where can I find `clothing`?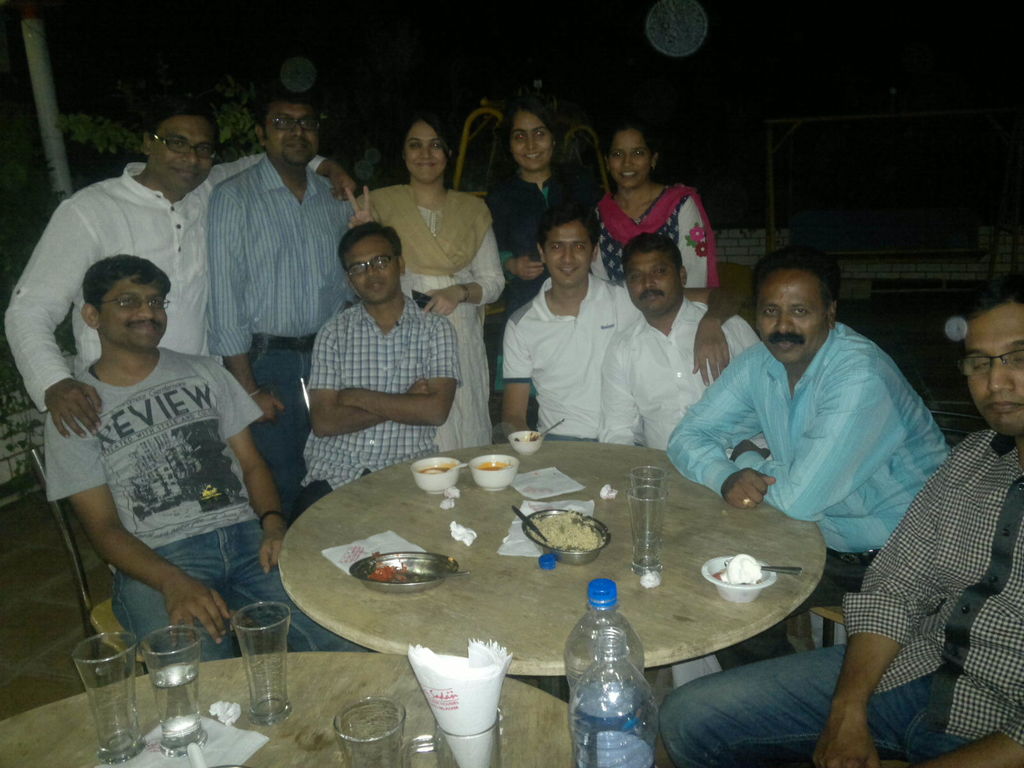
You can find it at detection(581, 177, 719, 296).
